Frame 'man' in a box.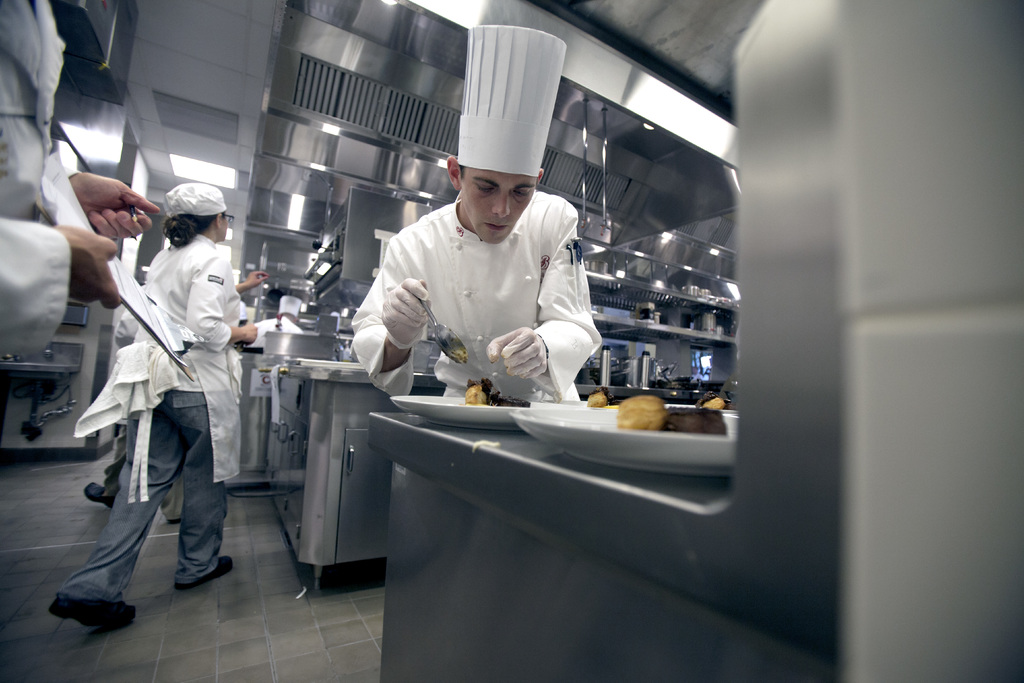
353,22,605,399.
